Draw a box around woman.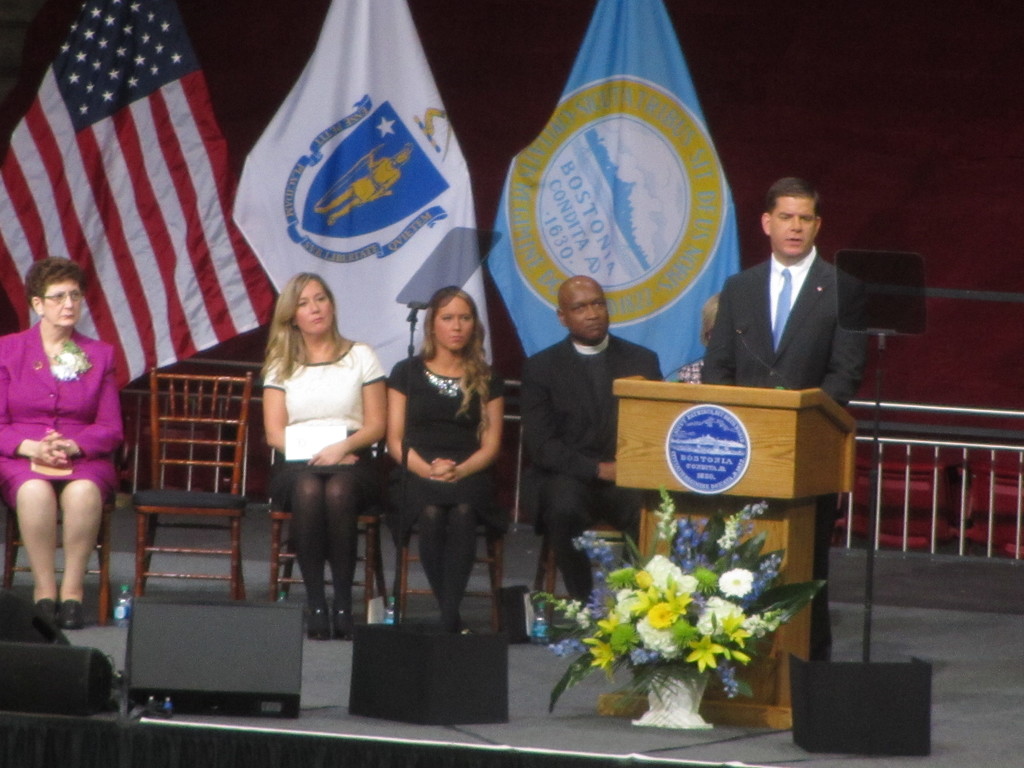
x1=0, y1=252, x2=129, y2=634.
